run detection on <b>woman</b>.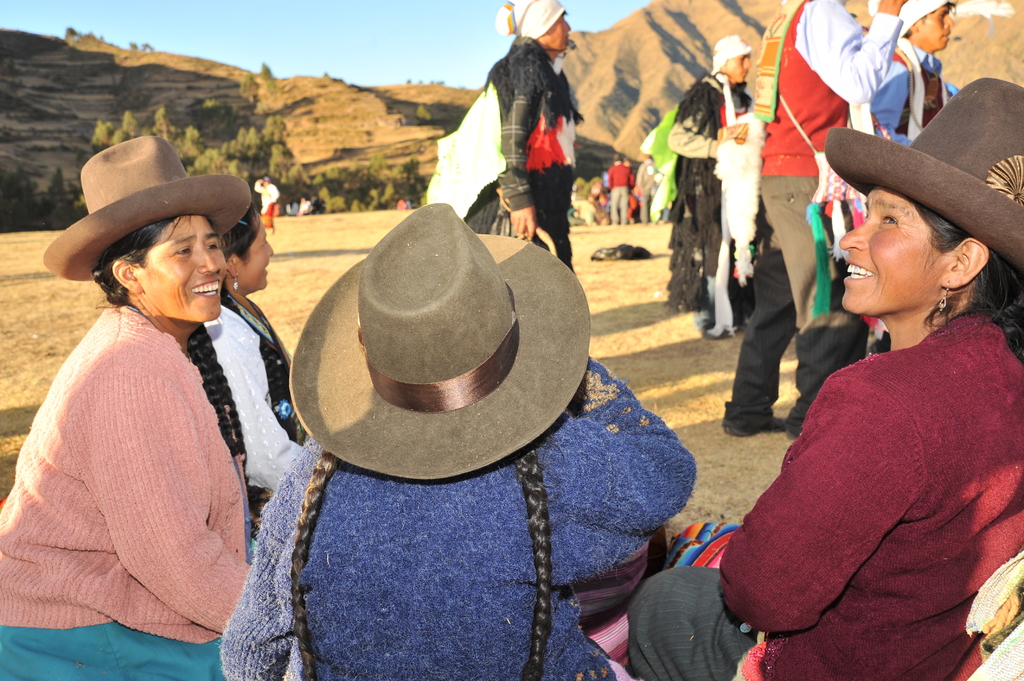
Result: bbox=(200, 193, 308, 531).
